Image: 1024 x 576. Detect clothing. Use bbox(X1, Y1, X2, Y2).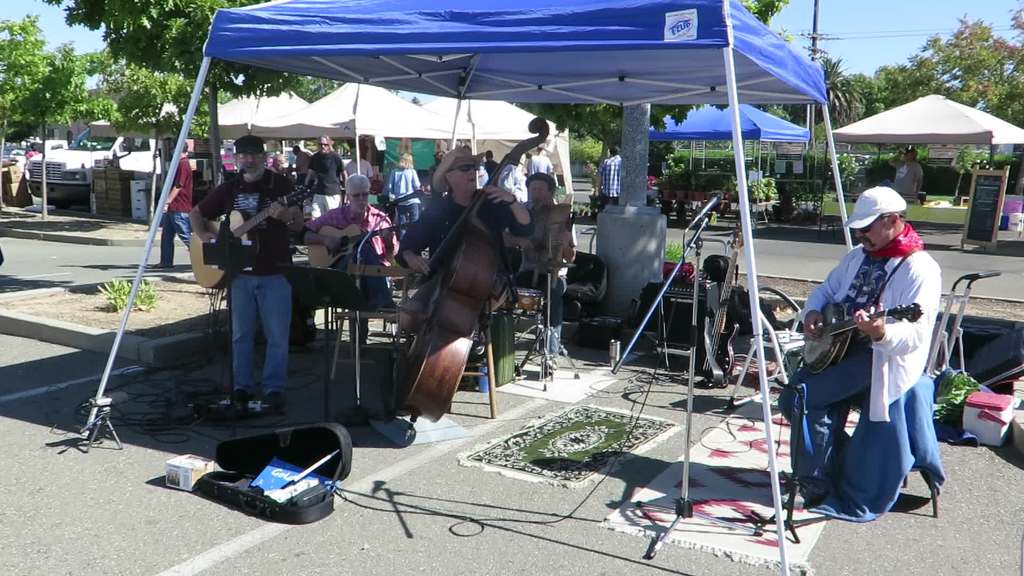
bbox(156, 152, 198, 275).
